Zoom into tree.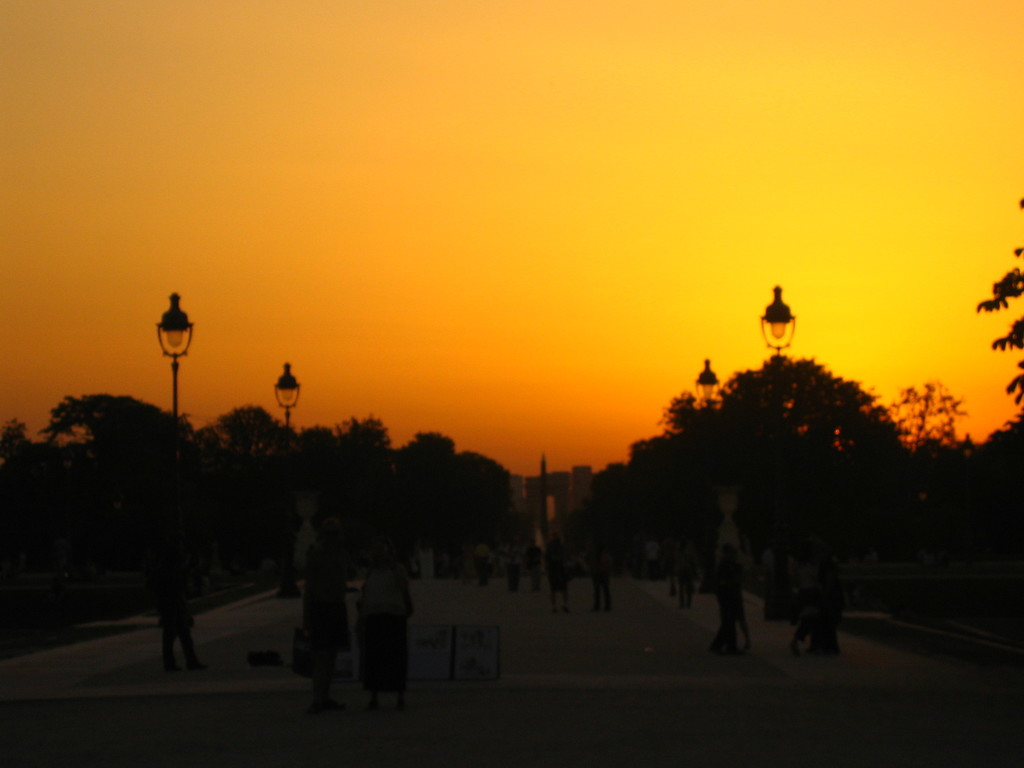
Zoom target: {"x1": 972, "y1": 410, "x2": 1023, "y2": 511}.
